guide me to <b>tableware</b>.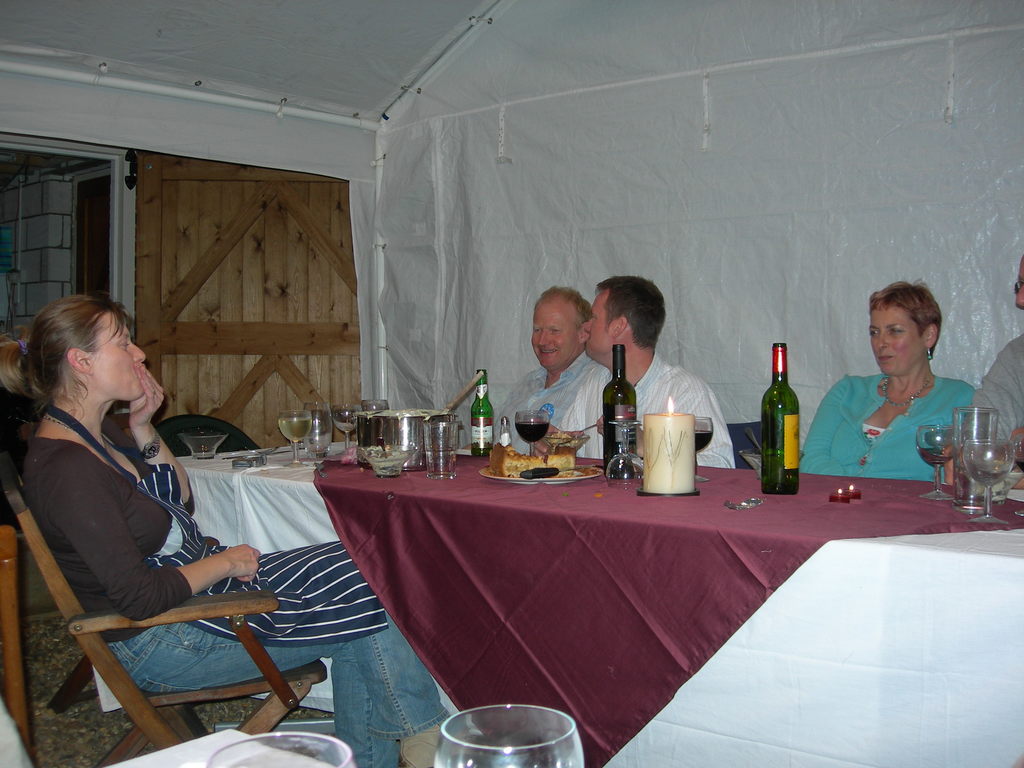
Guidance: Rect(951, 403, 1001, 514).
